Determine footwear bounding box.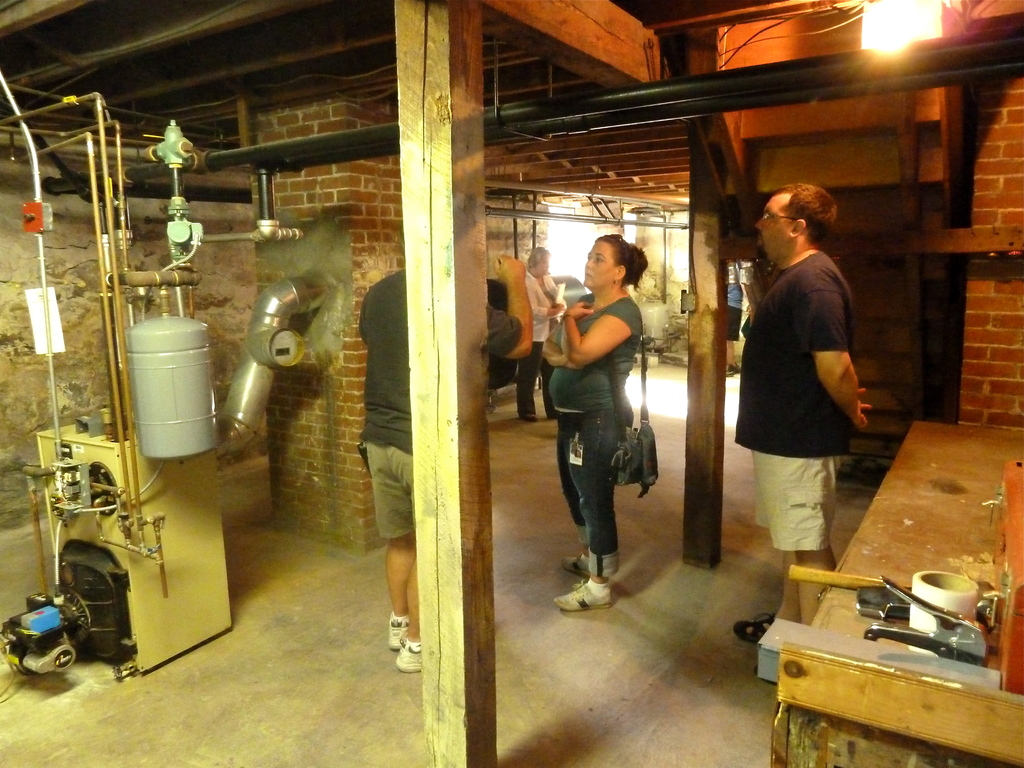
Determined: (732, 615, 776, 643).
